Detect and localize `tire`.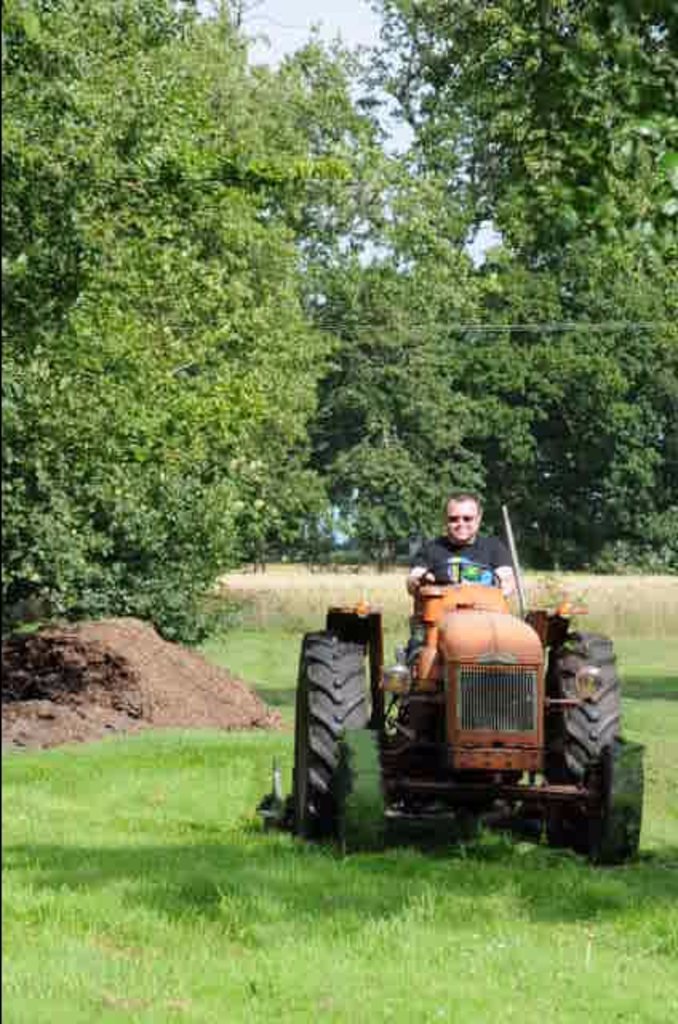
Localized at <bbox>339, 742, 382, 858</bbox>.
